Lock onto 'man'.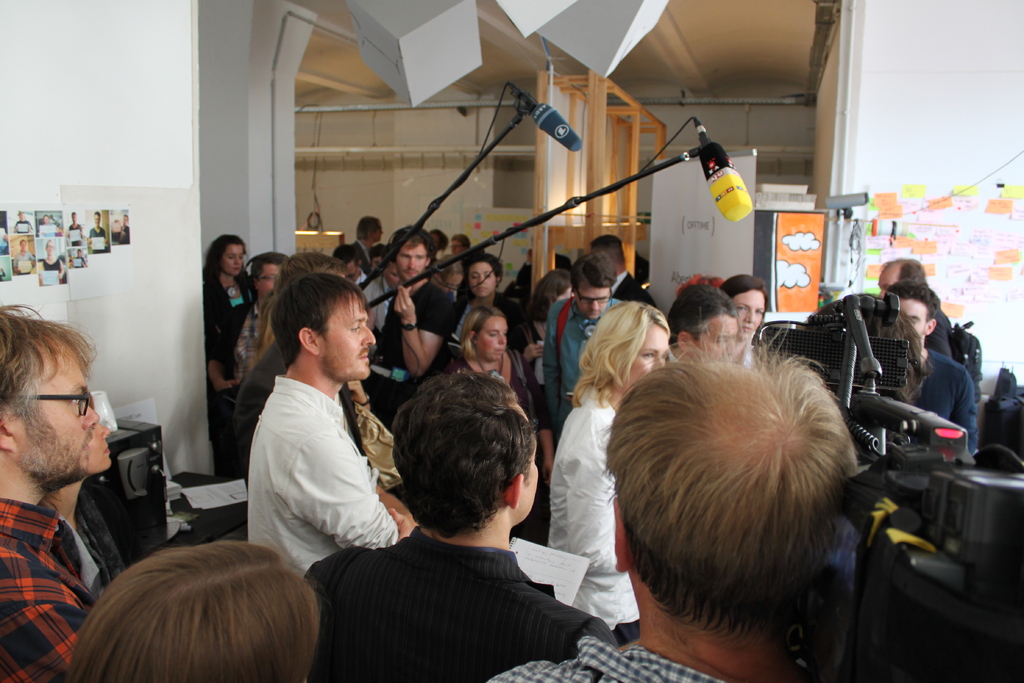
Locked: {"left": 305, "top": 364, "right": 618, "bottom": 682}.
